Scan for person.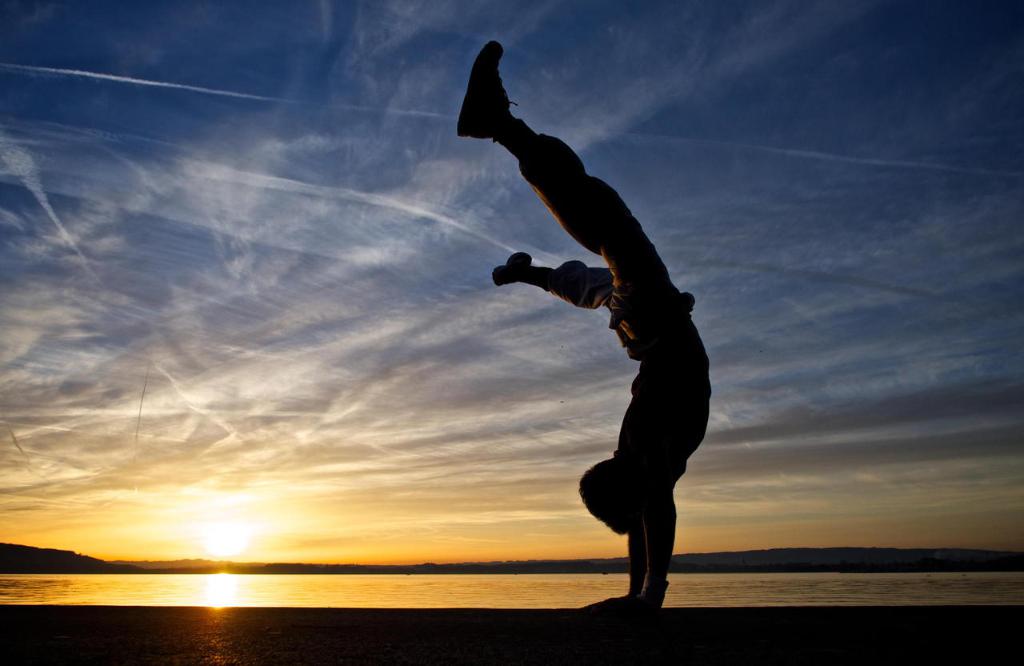
Scan result: <box>487,169,714,607</box>.
